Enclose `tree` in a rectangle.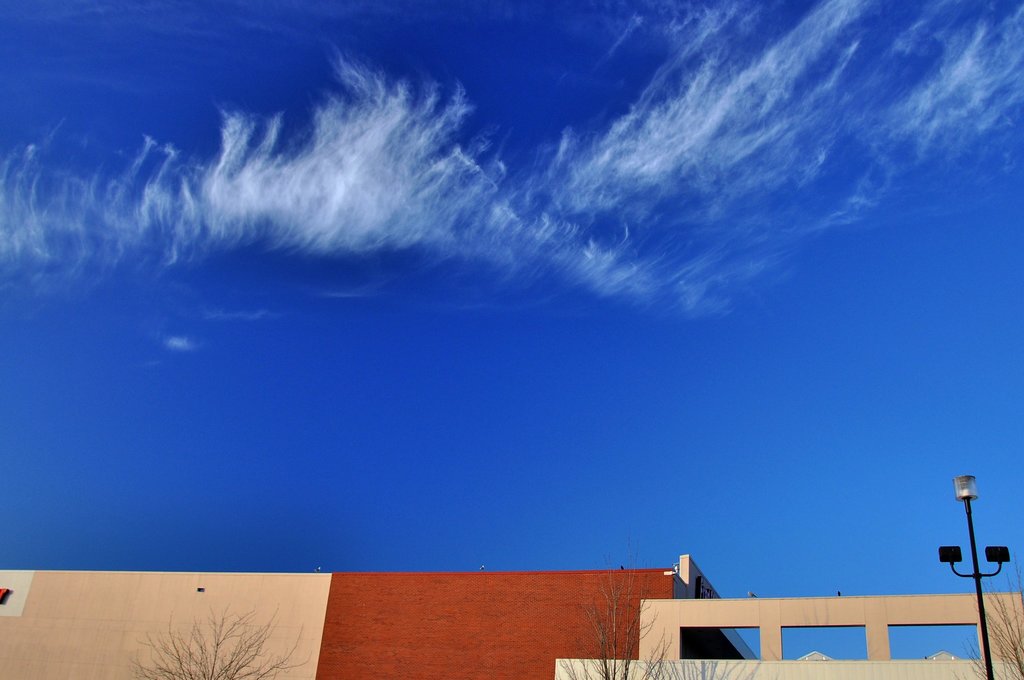
rect(547, 524, 678, 679).
